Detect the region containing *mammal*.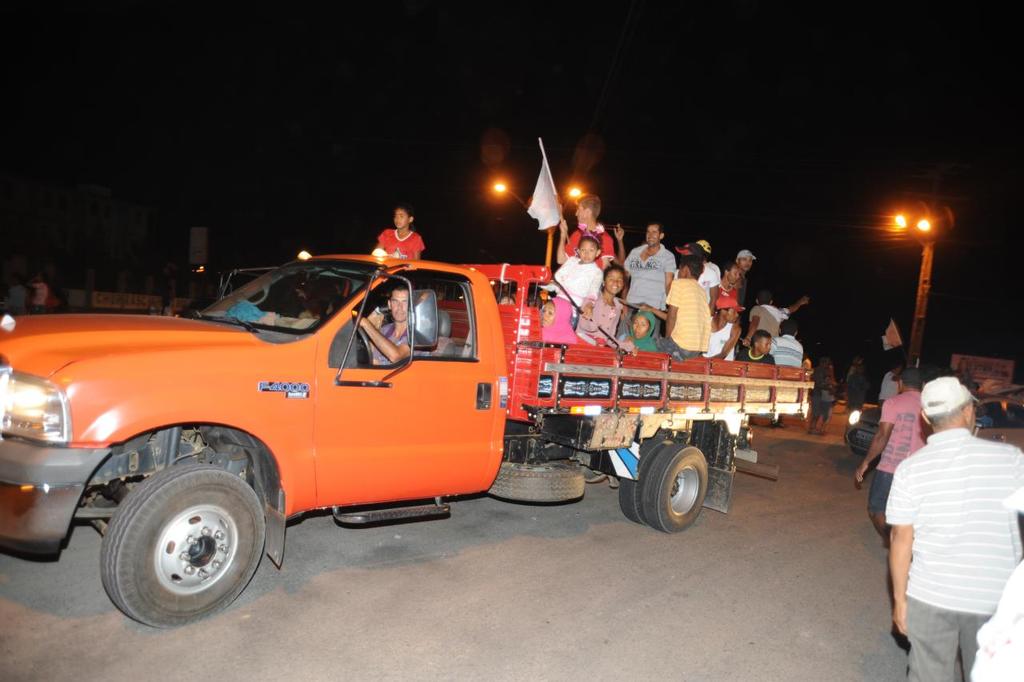
[1006, 403, 1022, 425].
